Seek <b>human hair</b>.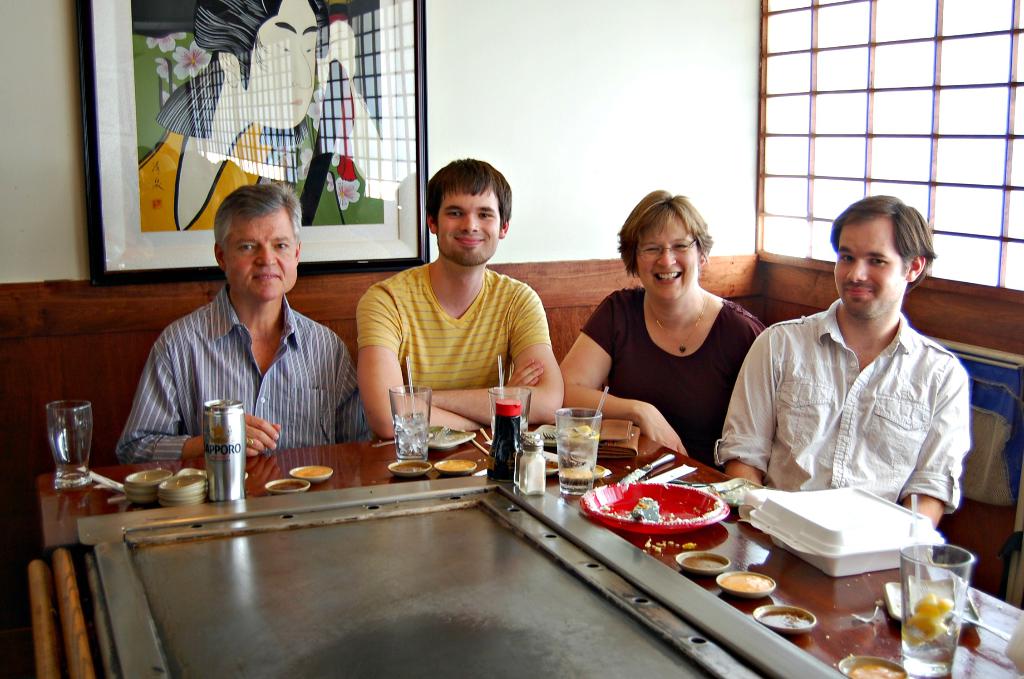
{"left": 155, "top": 0, "right": 319, "bottom": 139}.
